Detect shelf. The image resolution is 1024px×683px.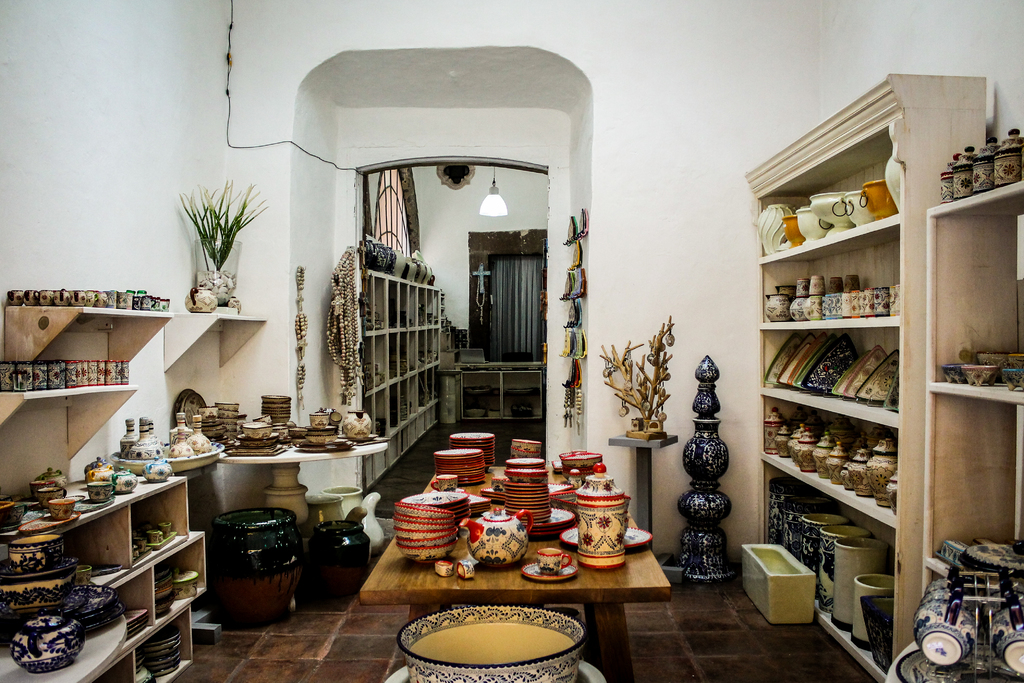
select_region(378, 334, 390, 385).
